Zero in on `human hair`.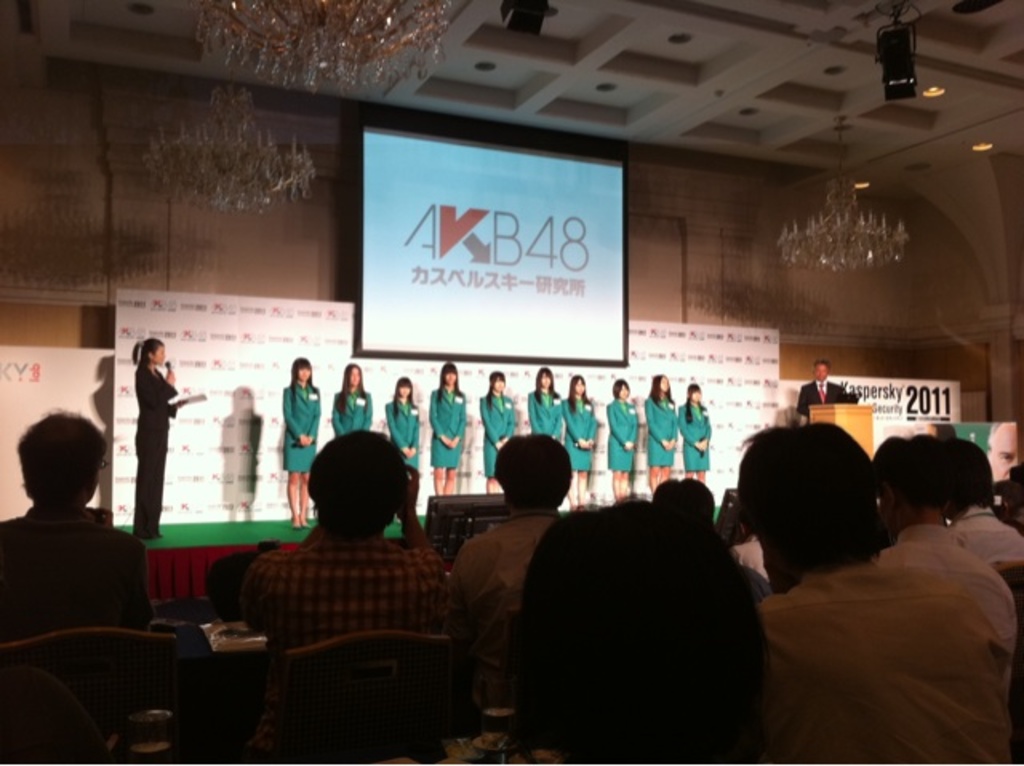
Zeroed in: BBox(302, 427, 410, 531).
